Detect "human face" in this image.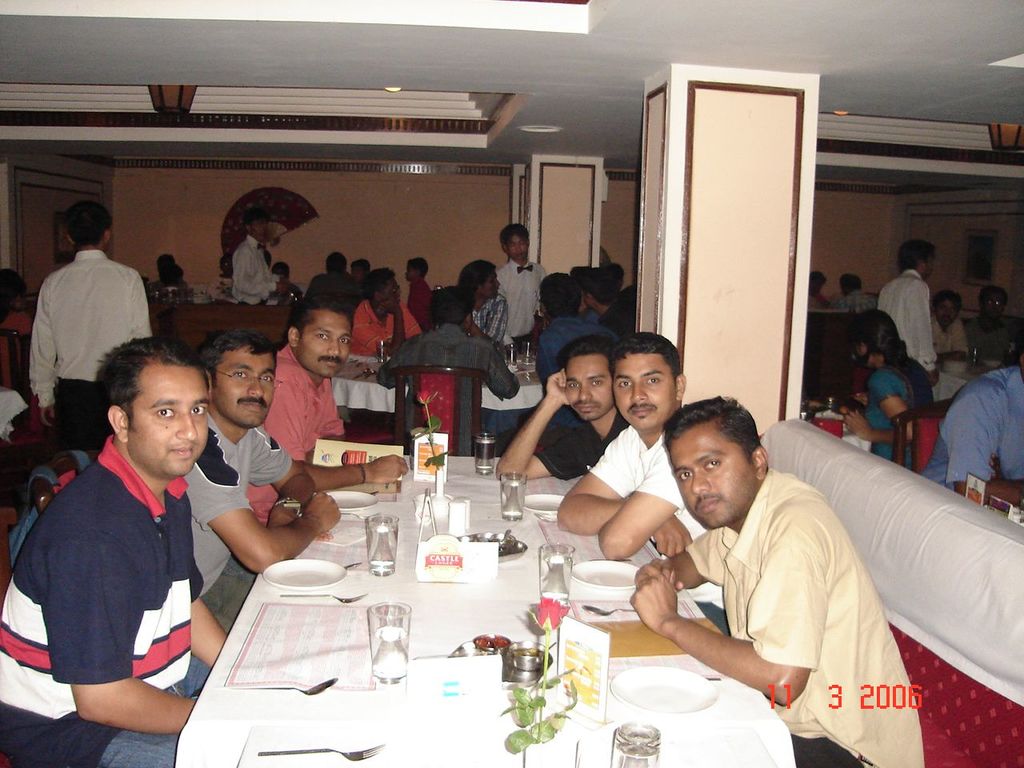
Detection: x1=214, y1=352, x2=278, y2=422.
